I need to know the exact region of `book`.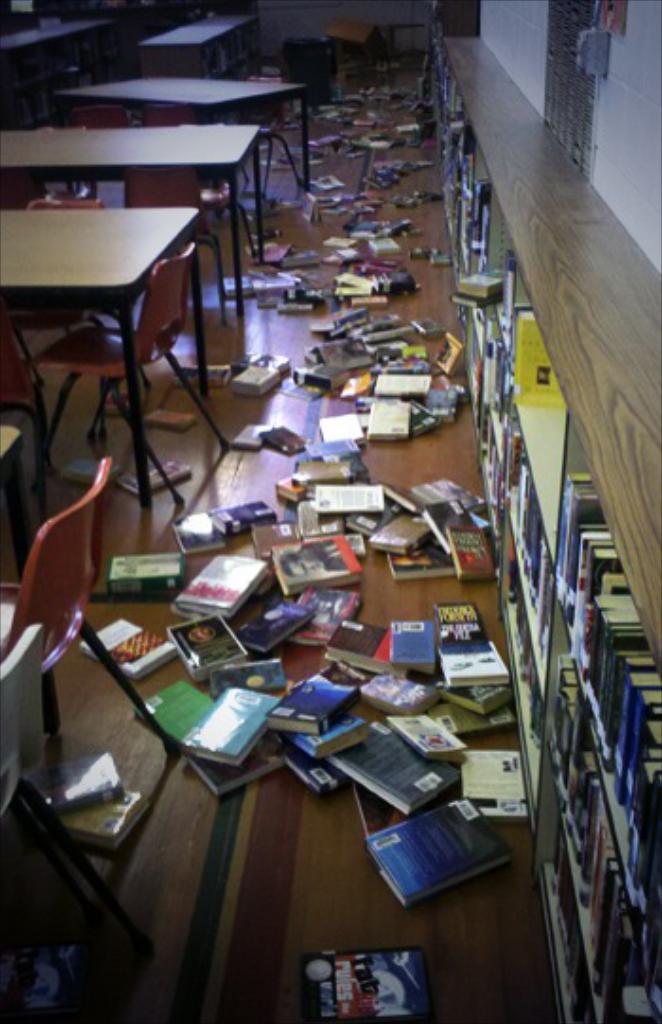
Region: {"left": 320, "top": 606, "right": 414, "bottom": 681}.
